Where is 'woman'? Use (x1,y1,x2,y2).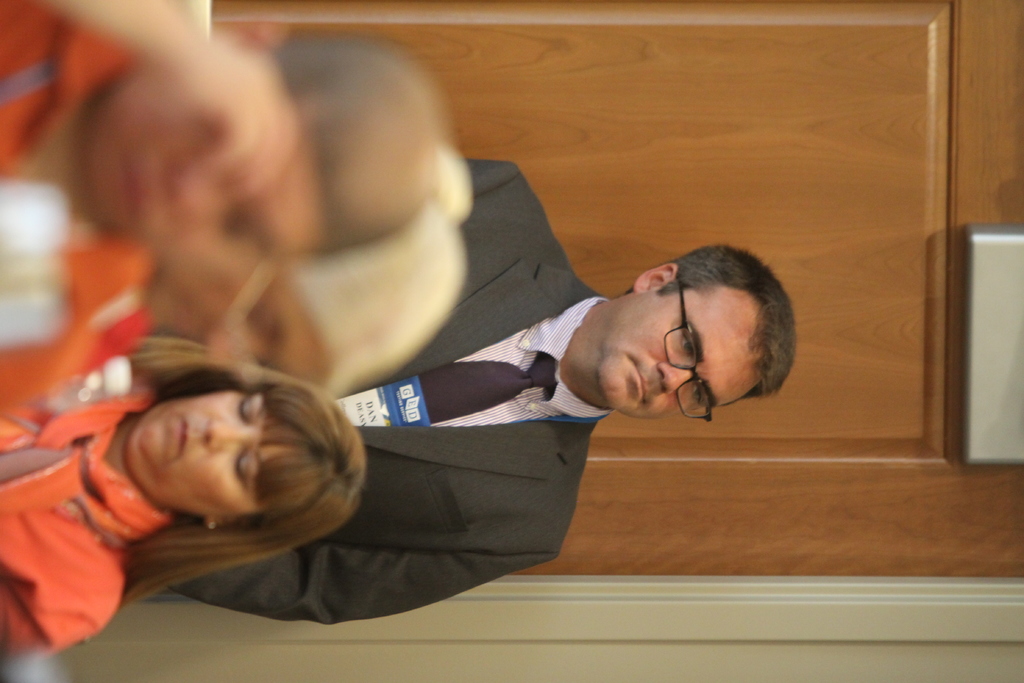
(0,333,369,638).
